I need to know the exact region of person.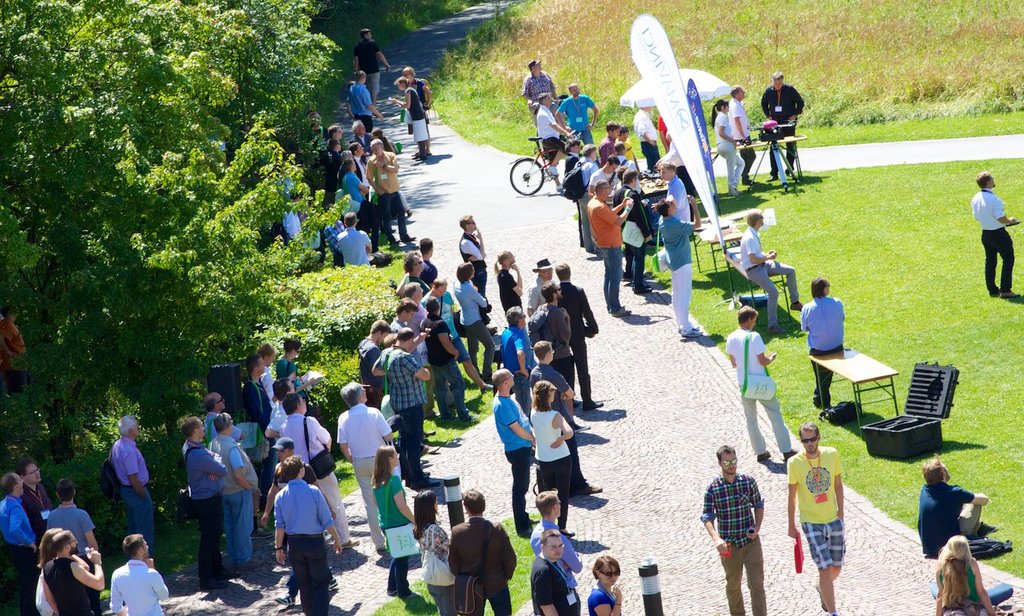
Region: crop(966, 170, 1023, 299).
